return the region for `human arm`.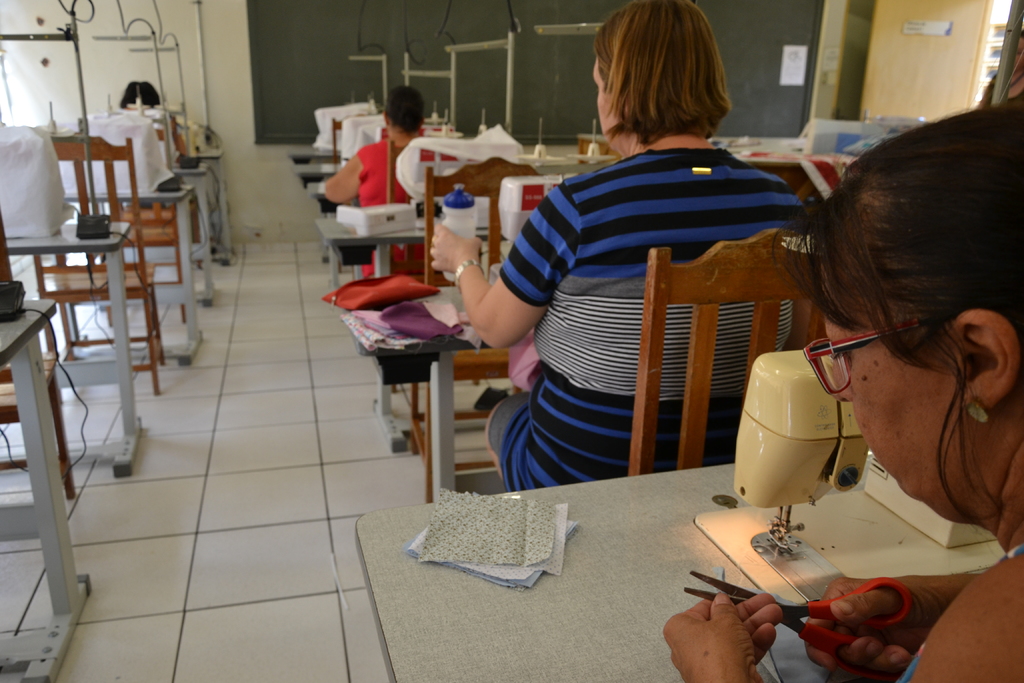
x1=675 y1=588 x2=815 y2=682.
